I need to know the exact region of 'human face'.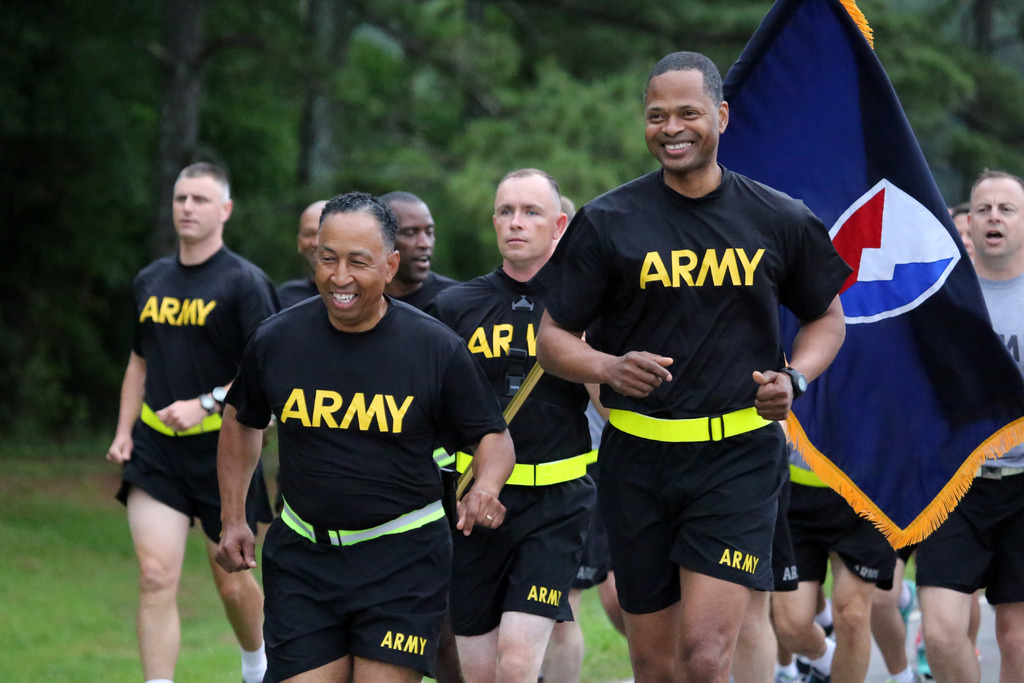
Region: <box>641,67,720,172</box>.
